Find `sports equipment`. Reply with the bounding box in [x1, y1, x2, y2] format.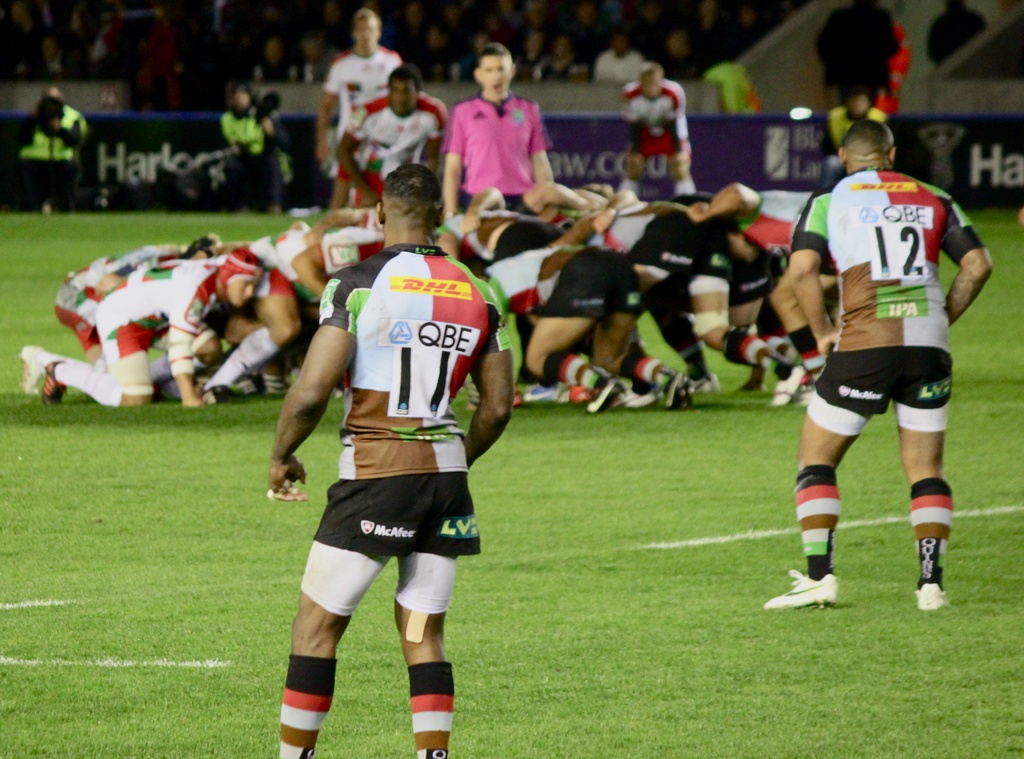
[798, 358, 829, 408].
